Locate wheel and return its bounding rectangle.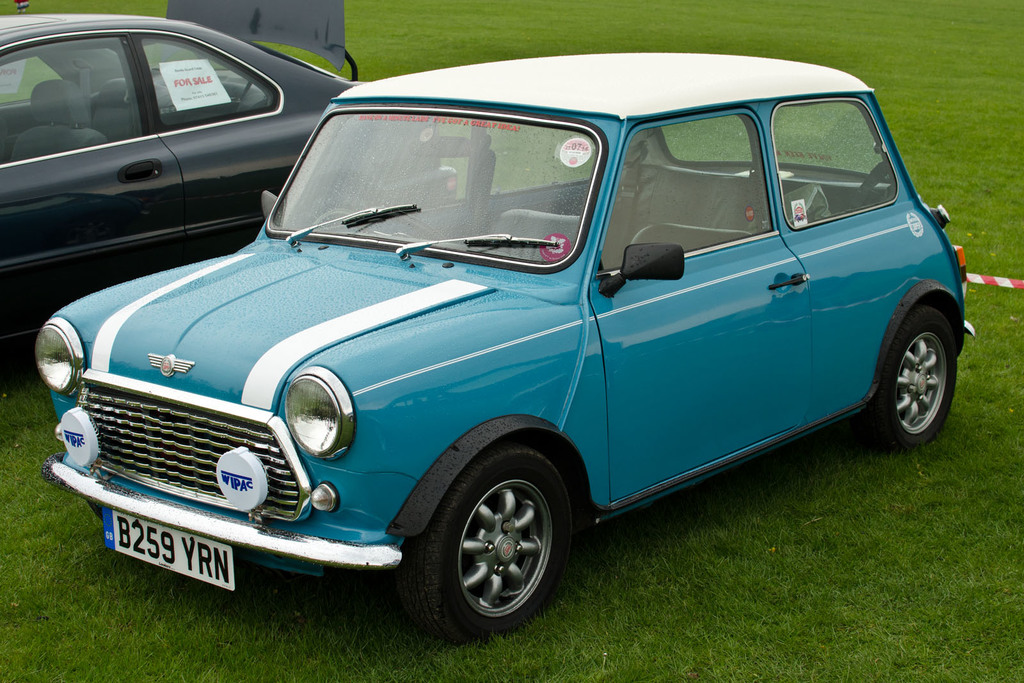
301,191,369,228.
